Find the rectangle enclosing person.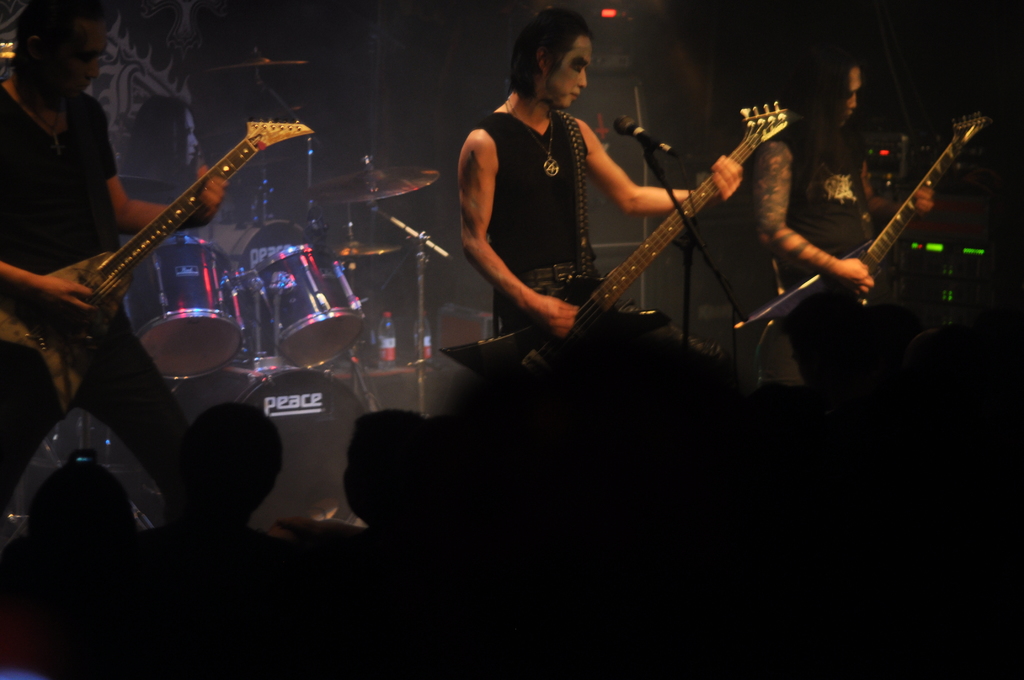
left=118, top=97, right=221, bottom=232.
